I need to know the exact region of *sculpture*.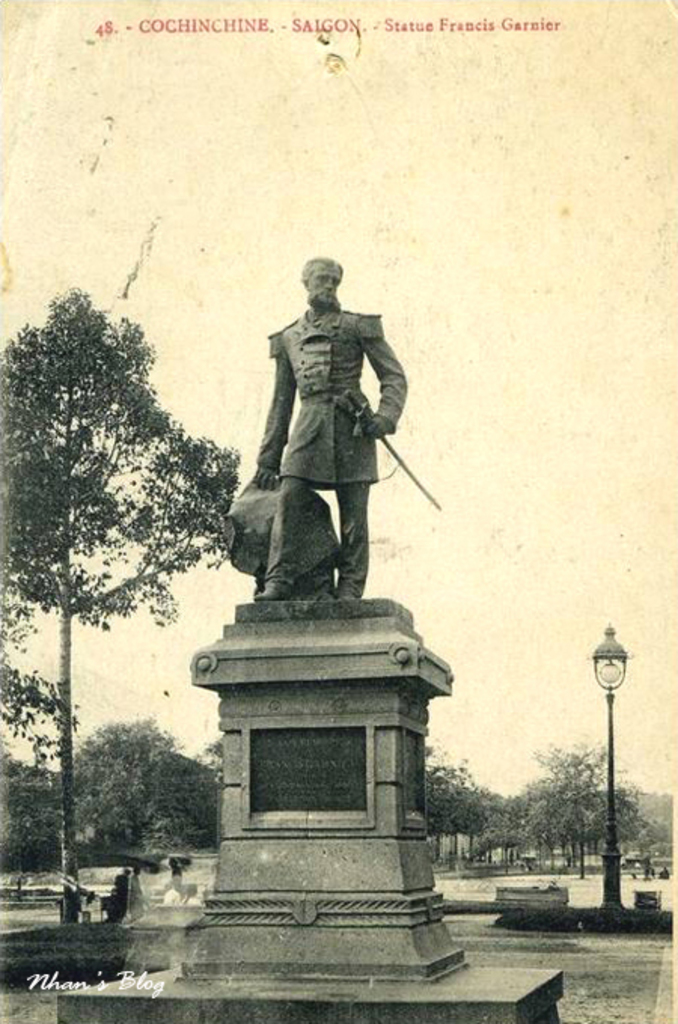
Region: x1=221 y1=247 x2=419 y2=635.
